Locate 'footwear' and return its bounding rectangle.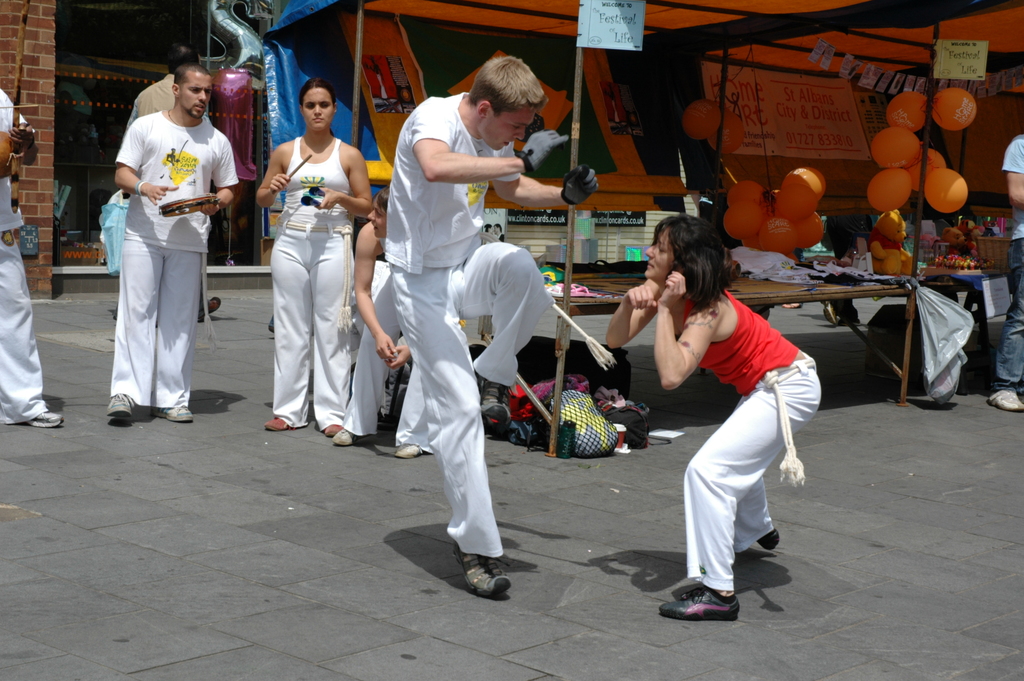
box=[267, 416, 302, 434].
